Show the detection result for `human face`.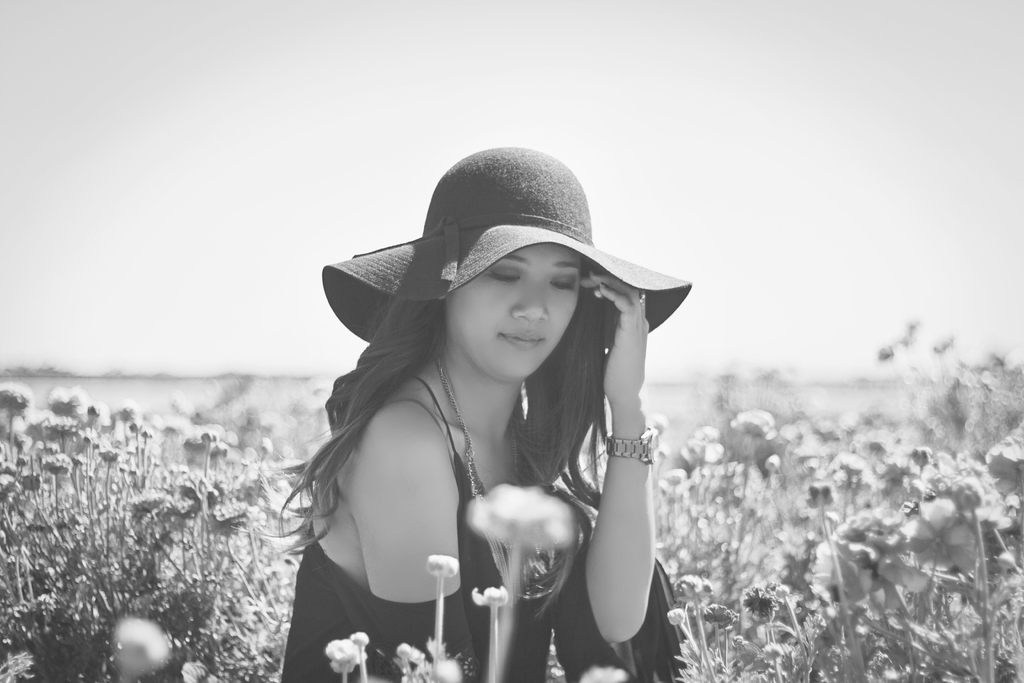
detection(445, 242, 585, 388).
